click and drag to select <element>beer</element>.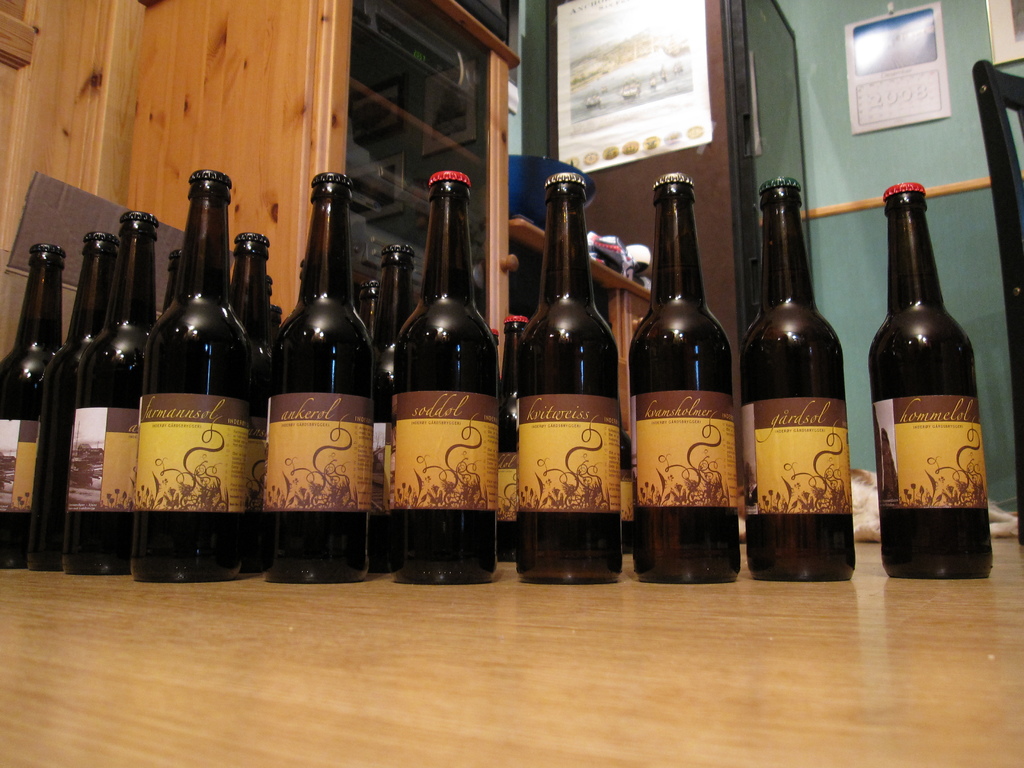
Selection: box(748, 172, 863, 601).
